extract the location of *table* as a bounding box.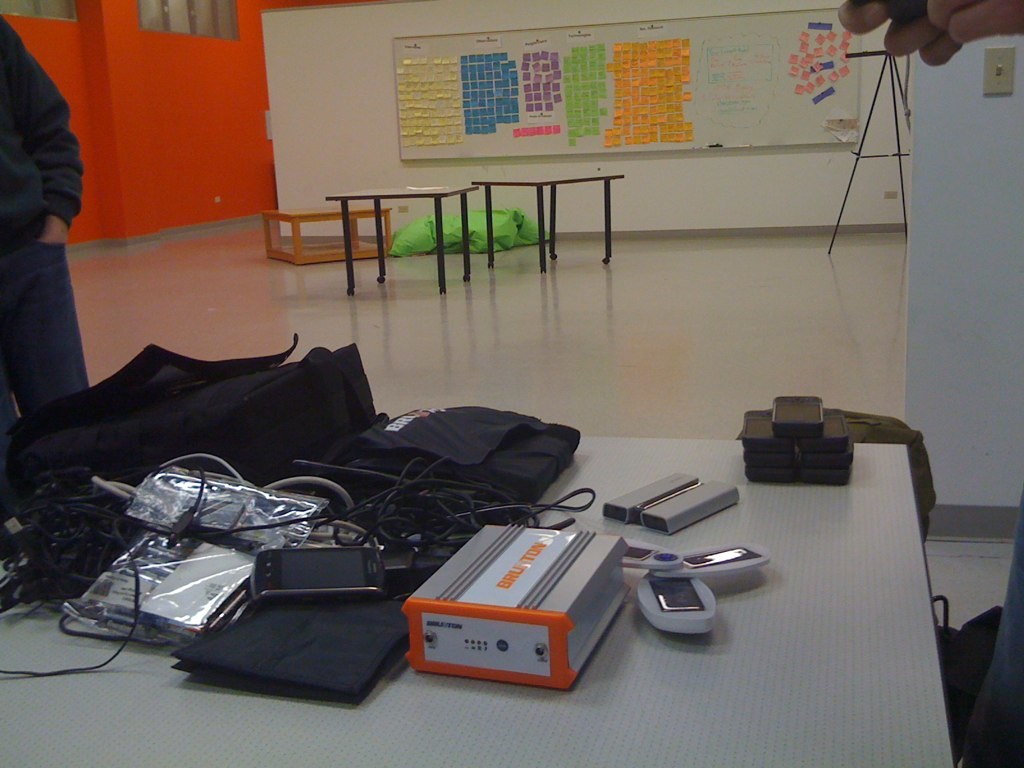
474:175:618:275.
